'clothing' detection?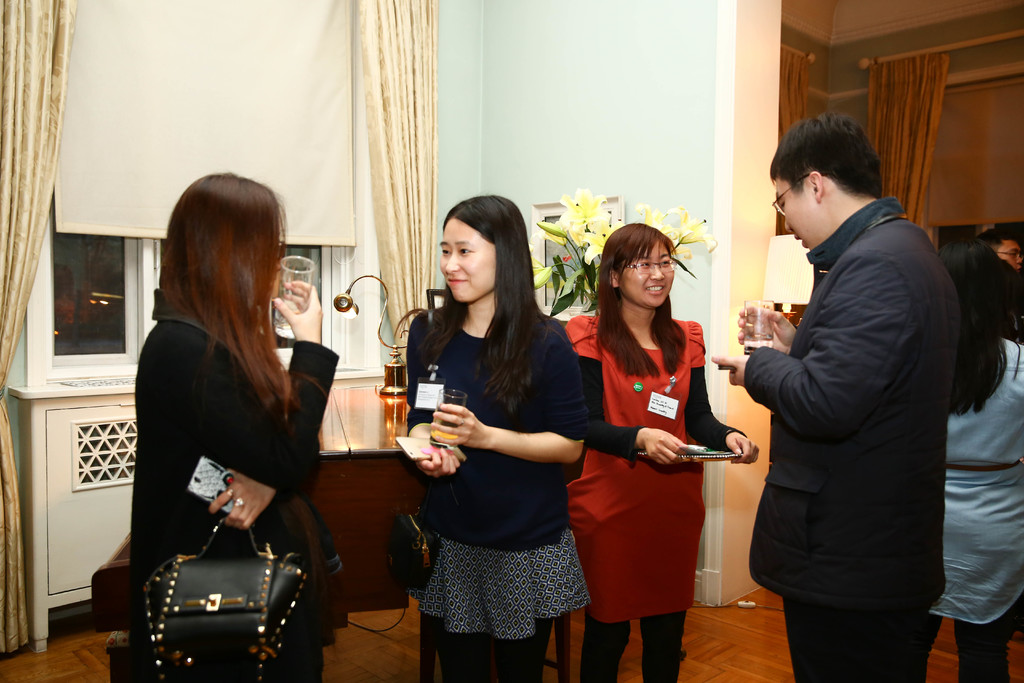
(990,279,1023,344)
